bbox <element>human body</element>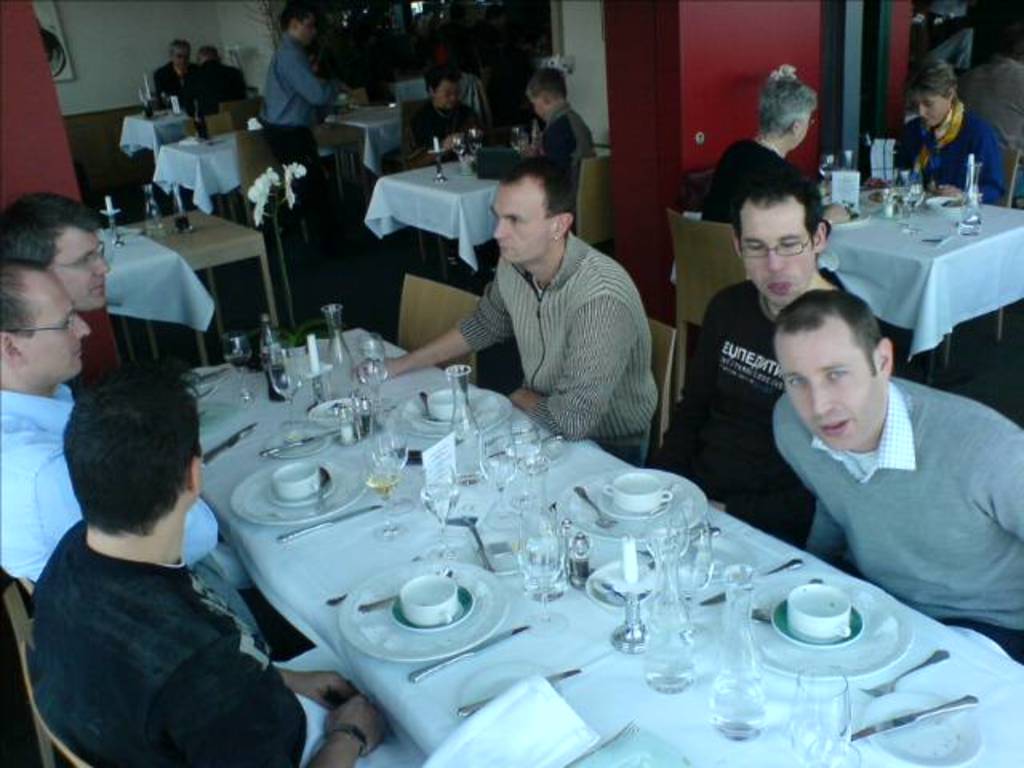
{"x1": 0, "y1": 392, "x2": 261, "y2": 594}
